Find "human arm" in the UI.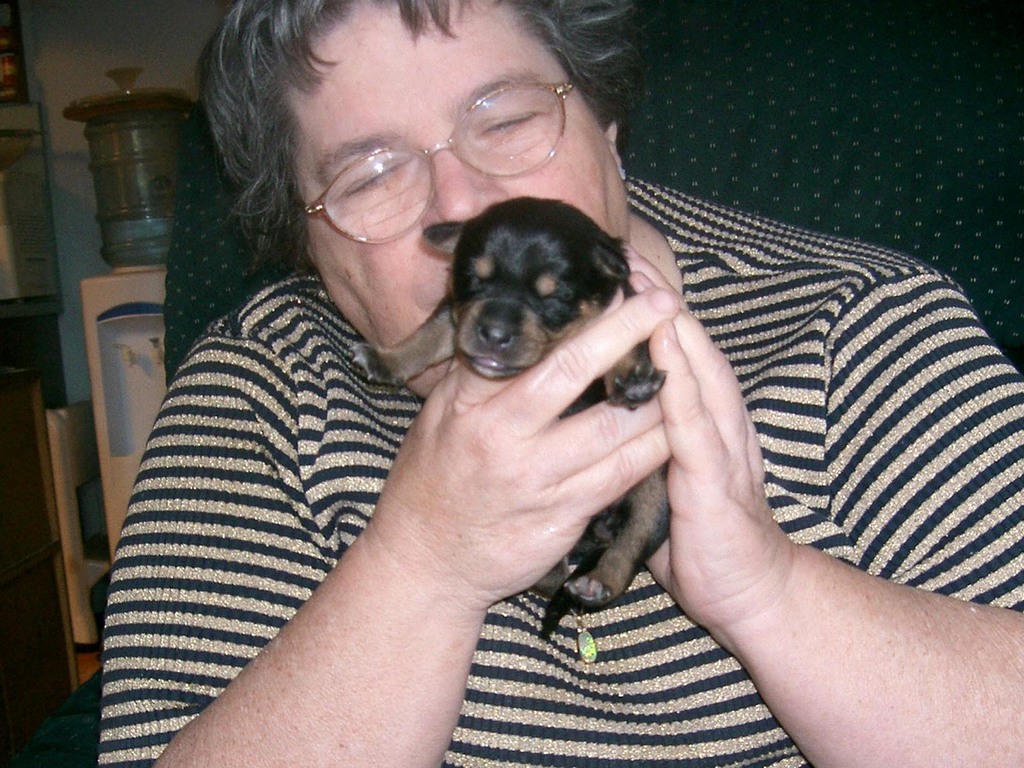
UI element at (left=625, top=239, right=1023, bottom=767).
